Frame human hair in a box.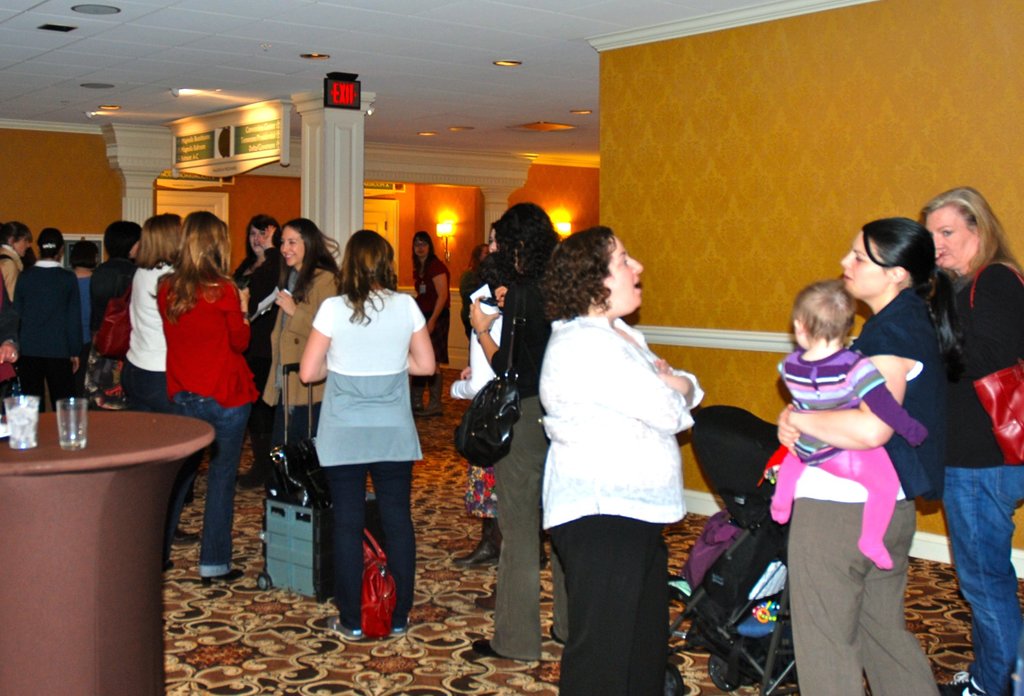
410 231 436 260.
